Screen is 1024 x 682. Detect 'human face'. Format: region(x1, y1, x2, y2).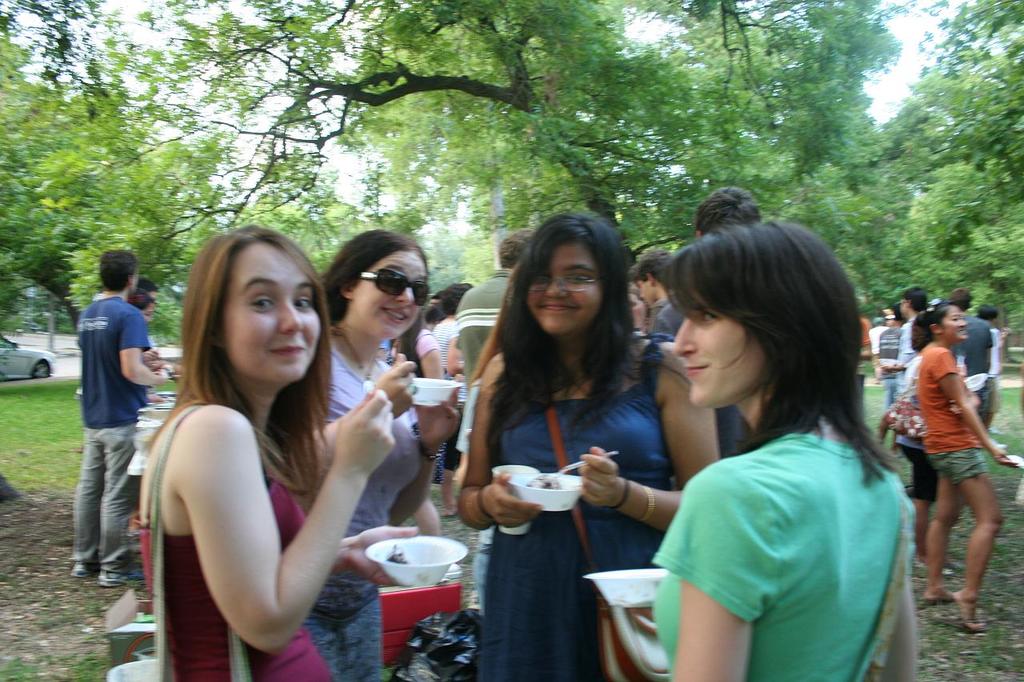
region(902, 296, 912, 317).
